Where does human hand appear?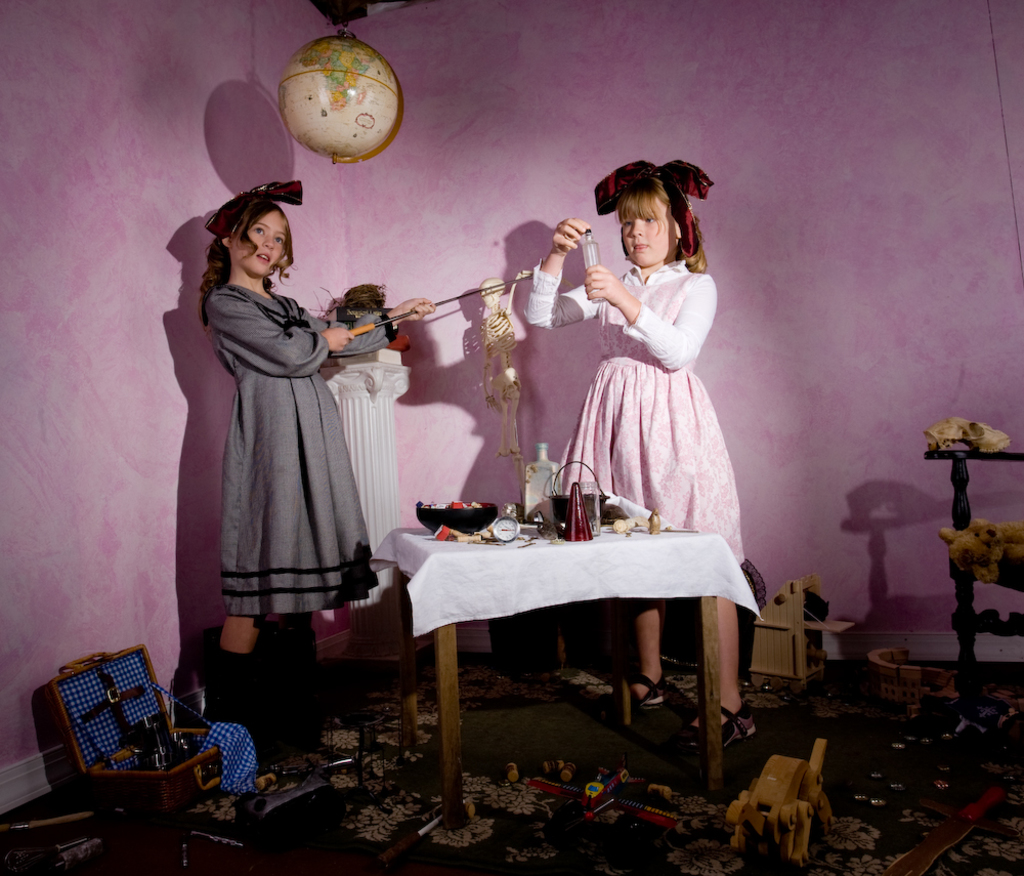
Appears at x1=552, y1=215, x2=590, y2=255.
